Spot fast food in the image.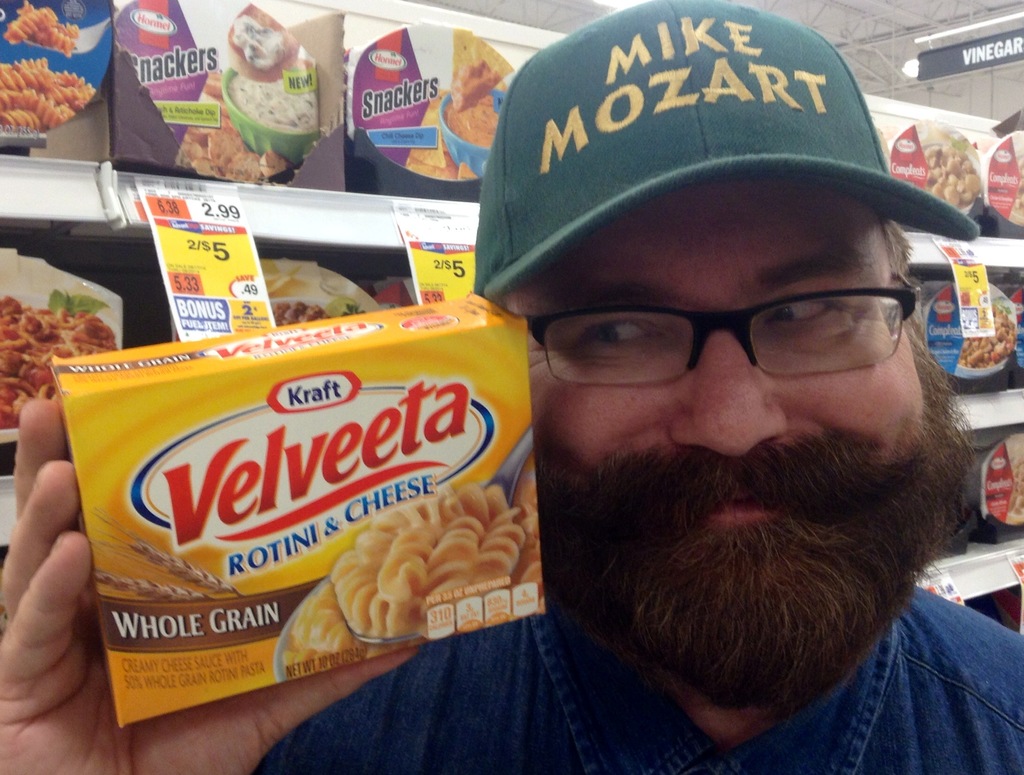
fast food found at box=[890, 120, 986, 208].
